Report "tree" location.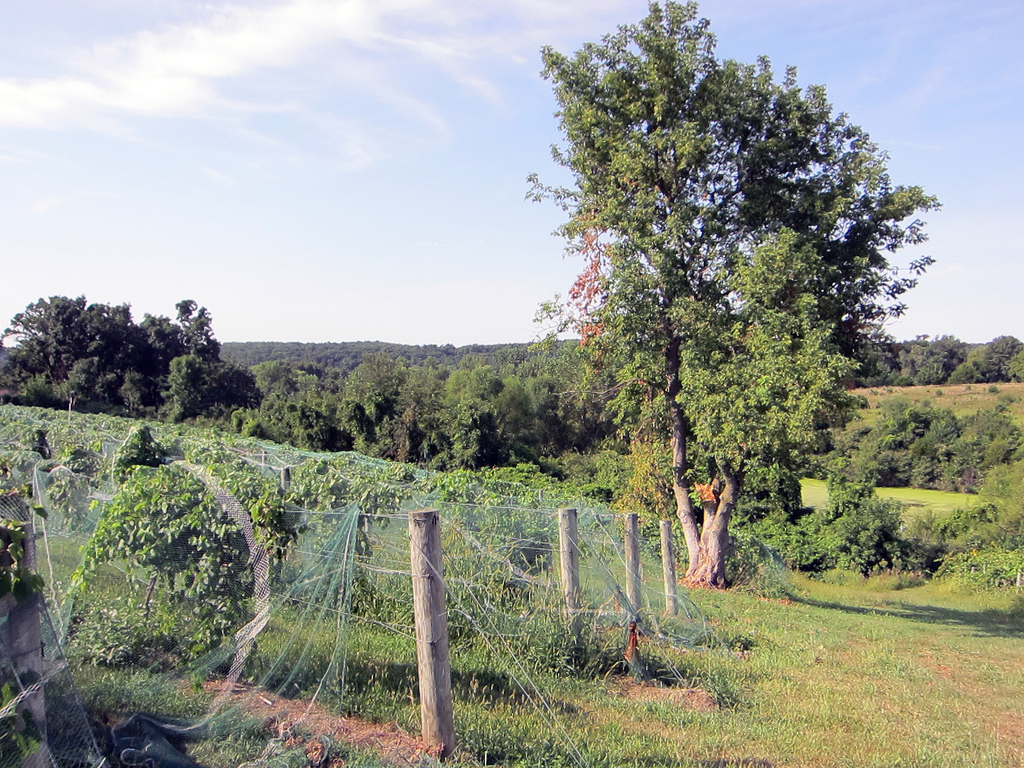
Report: x1=530, y1=38, x2=919, y2=593.
